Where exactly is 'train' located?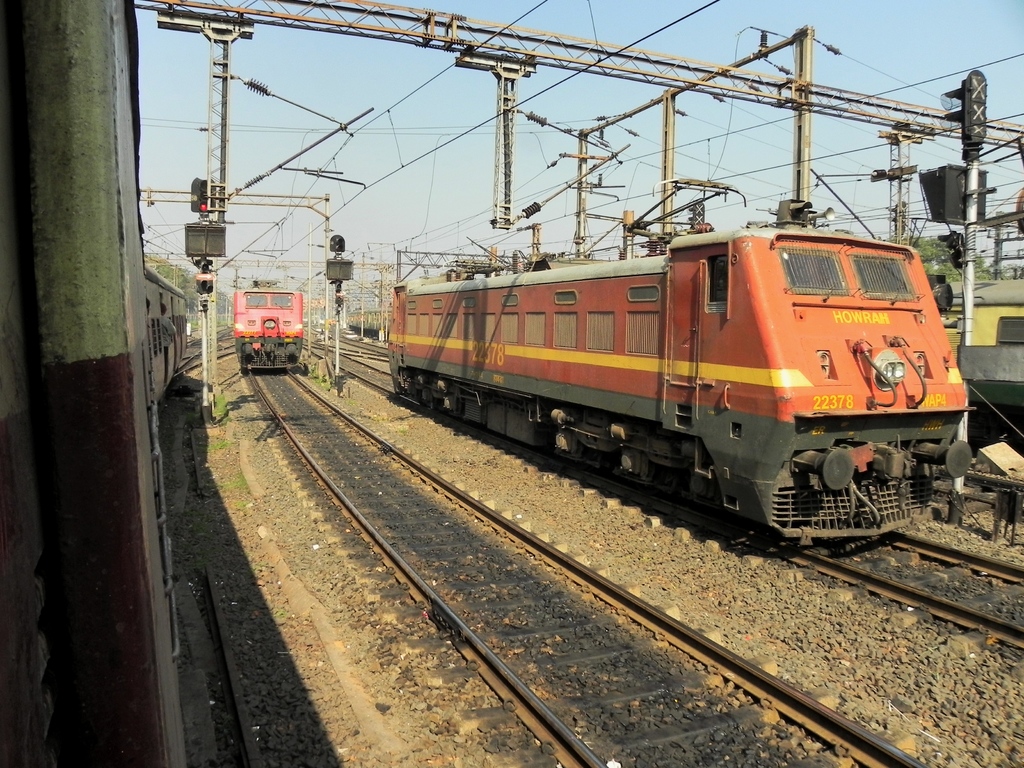
Its bounding box is pyautogui.locateOnScreen(0, 0, 194, 762).
